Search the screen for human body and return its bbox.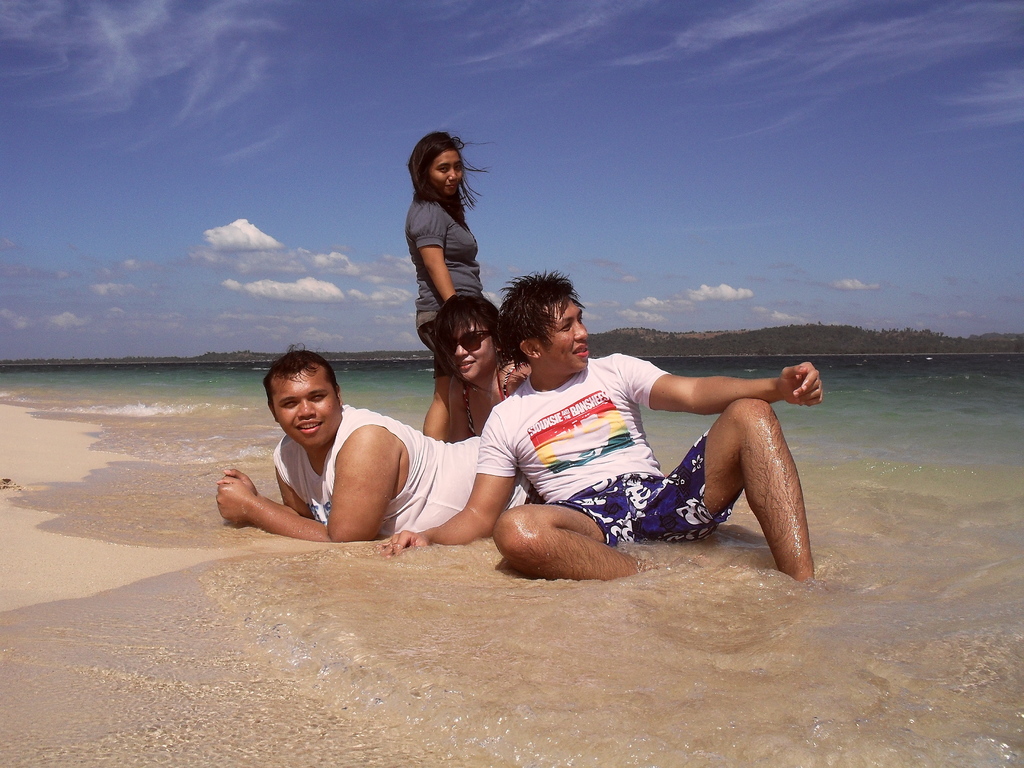
Found: [426,346,531,442].
